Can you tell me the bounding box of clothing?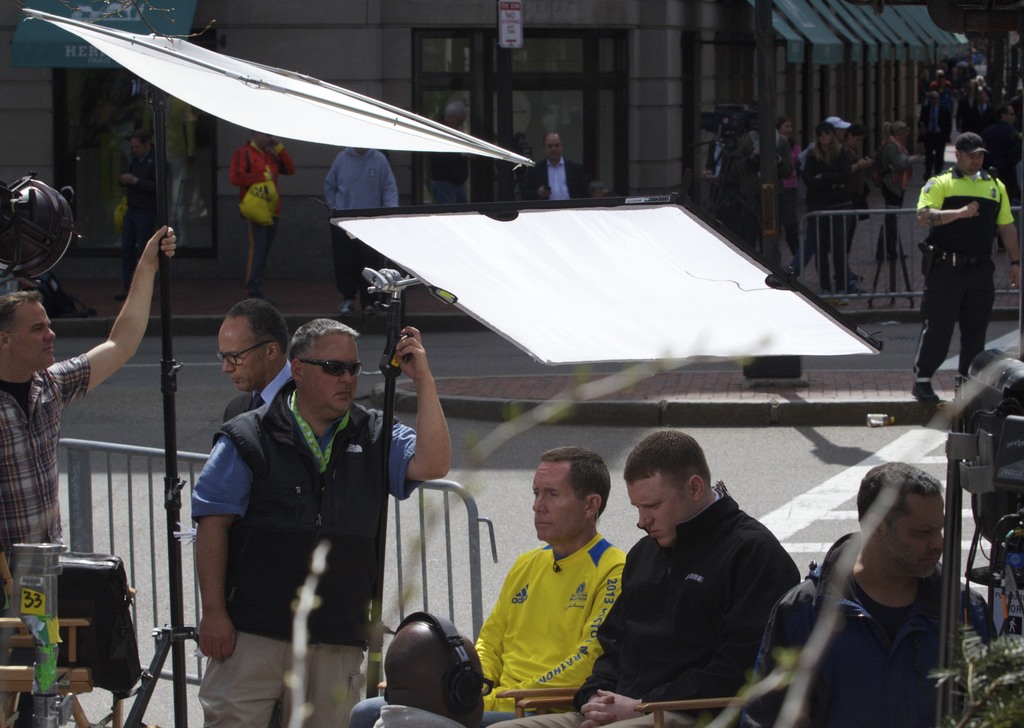
[left=758, top=148, right=807, bottom=252].
